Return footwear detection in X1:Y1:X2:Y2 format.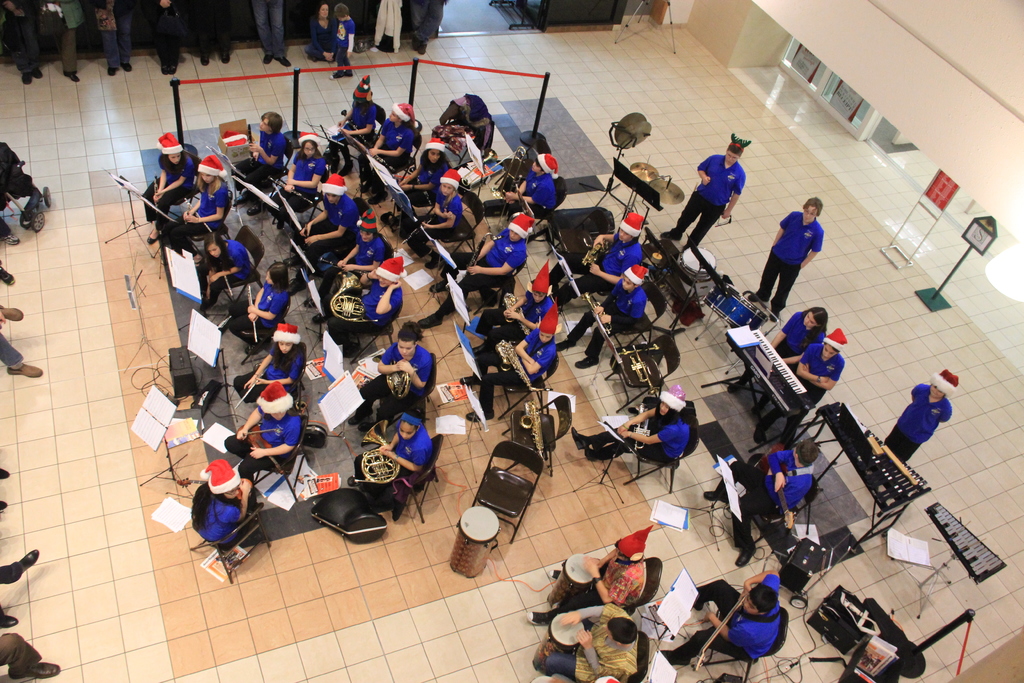
417:44:428:56.
